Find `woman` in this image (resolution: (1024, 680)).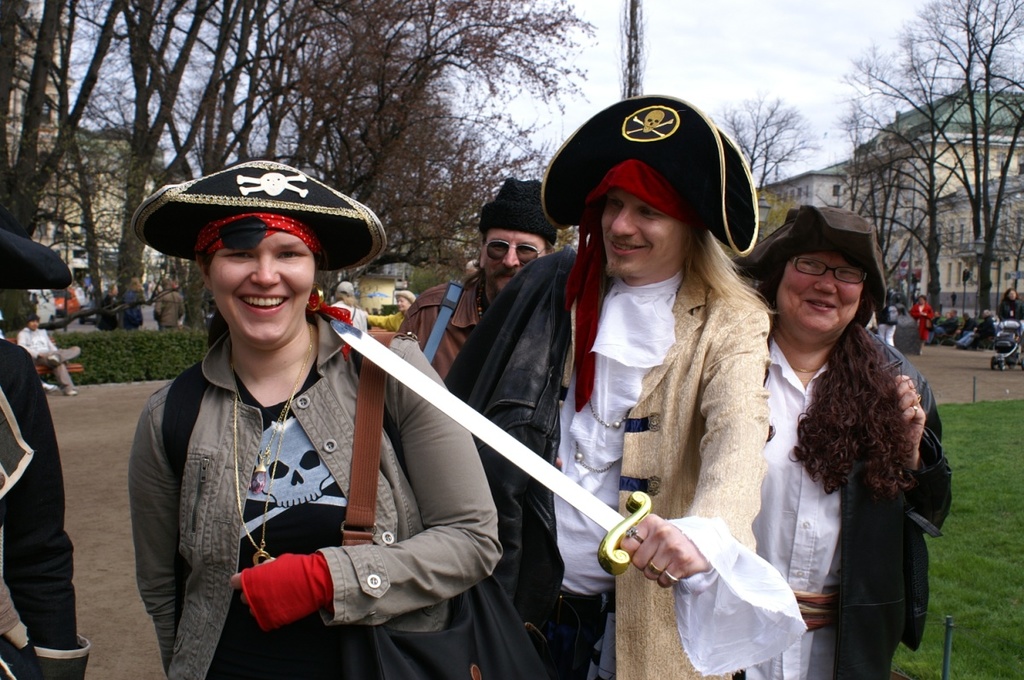
box(756, 212, 956, 679).
